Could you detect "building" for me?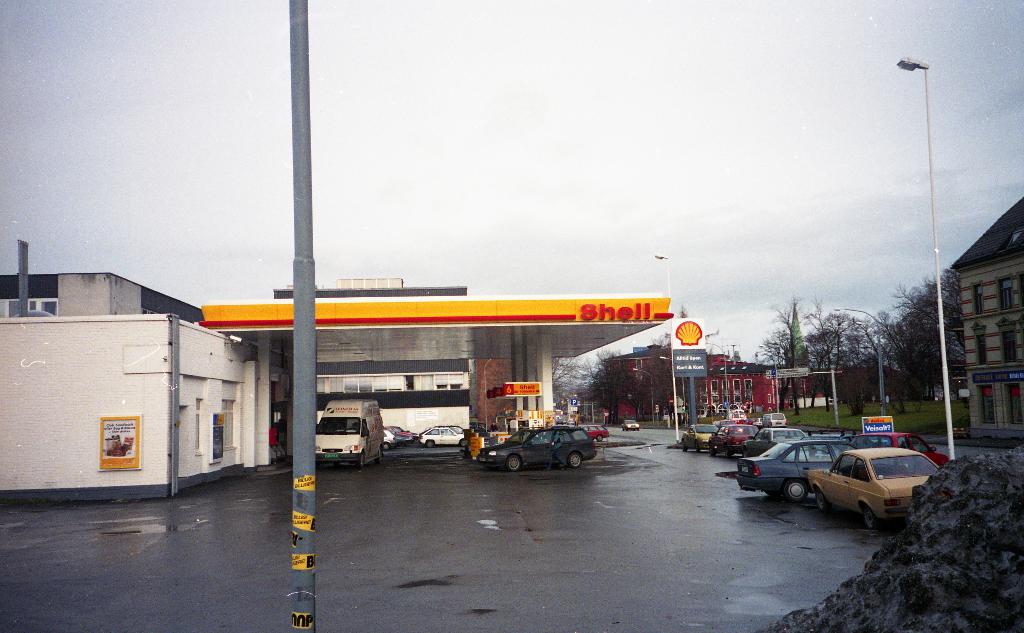
Detection result: box(598, 336, 902, 415).
